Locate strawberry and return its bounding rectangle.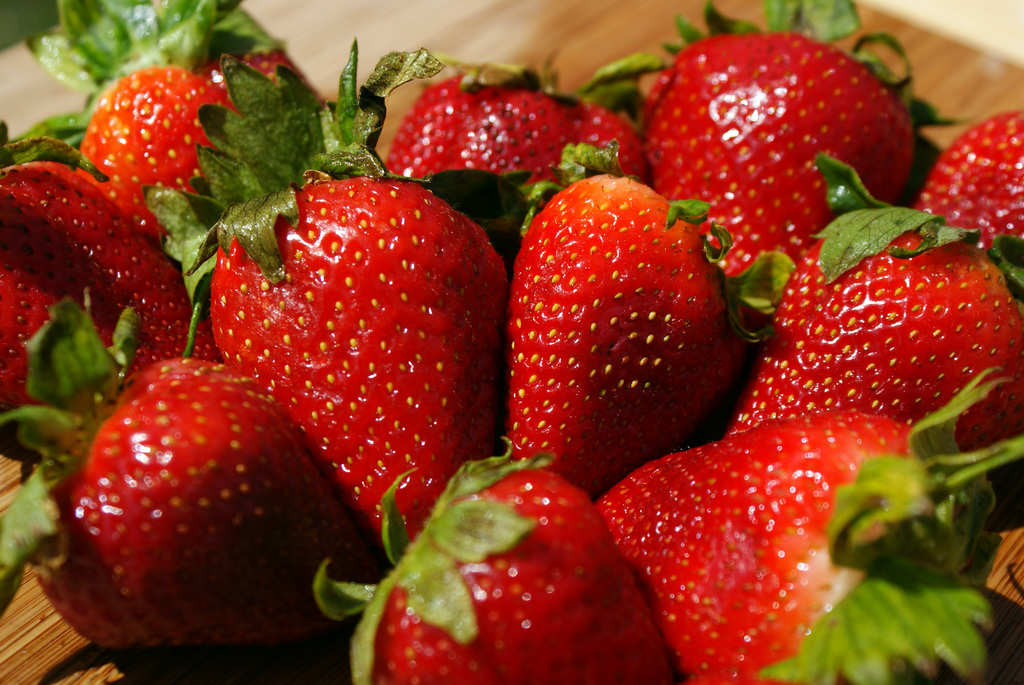
locate(305, 420, 678, 684).
